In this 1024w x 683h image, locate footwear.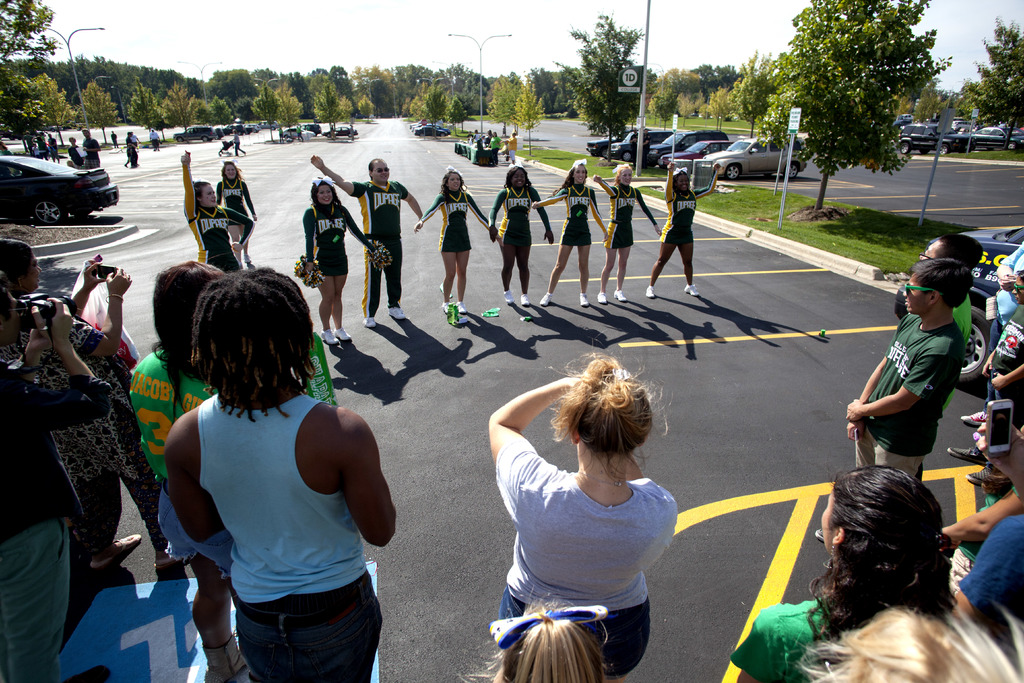
Bounding box: [684,284,698,297].
